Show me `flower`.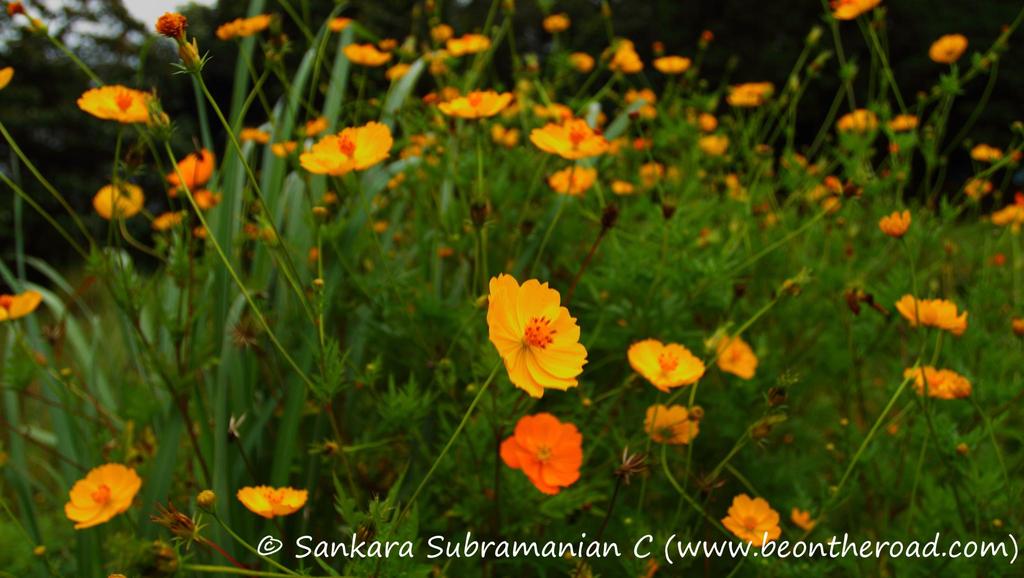
`flower` is here: 154/15/191/35.
